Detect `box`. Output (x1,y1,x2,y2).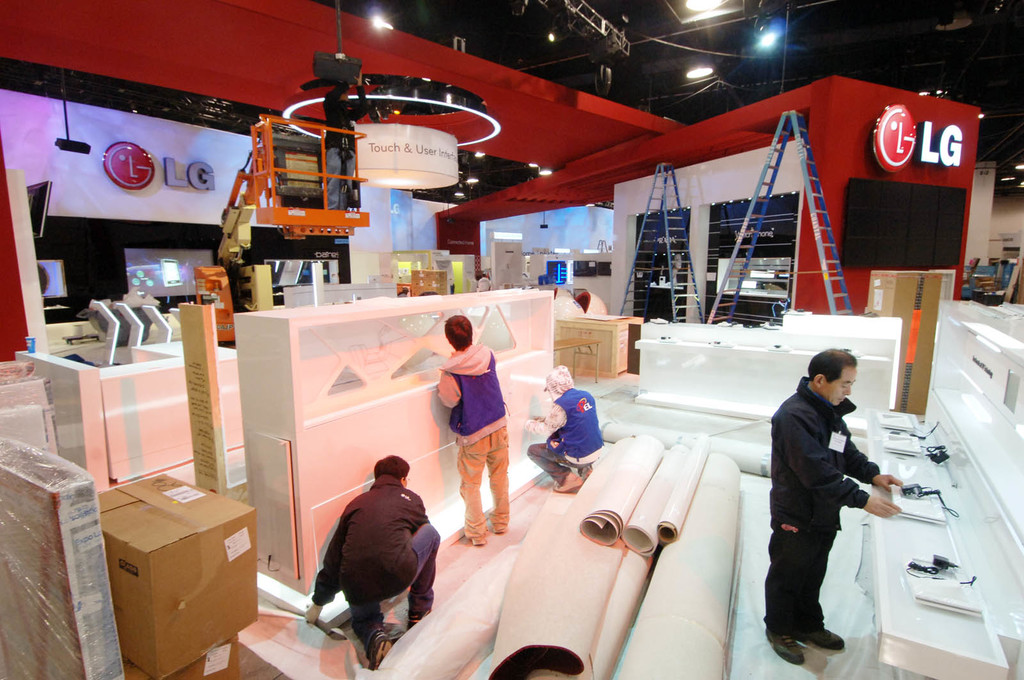
(408,267,448,300).
